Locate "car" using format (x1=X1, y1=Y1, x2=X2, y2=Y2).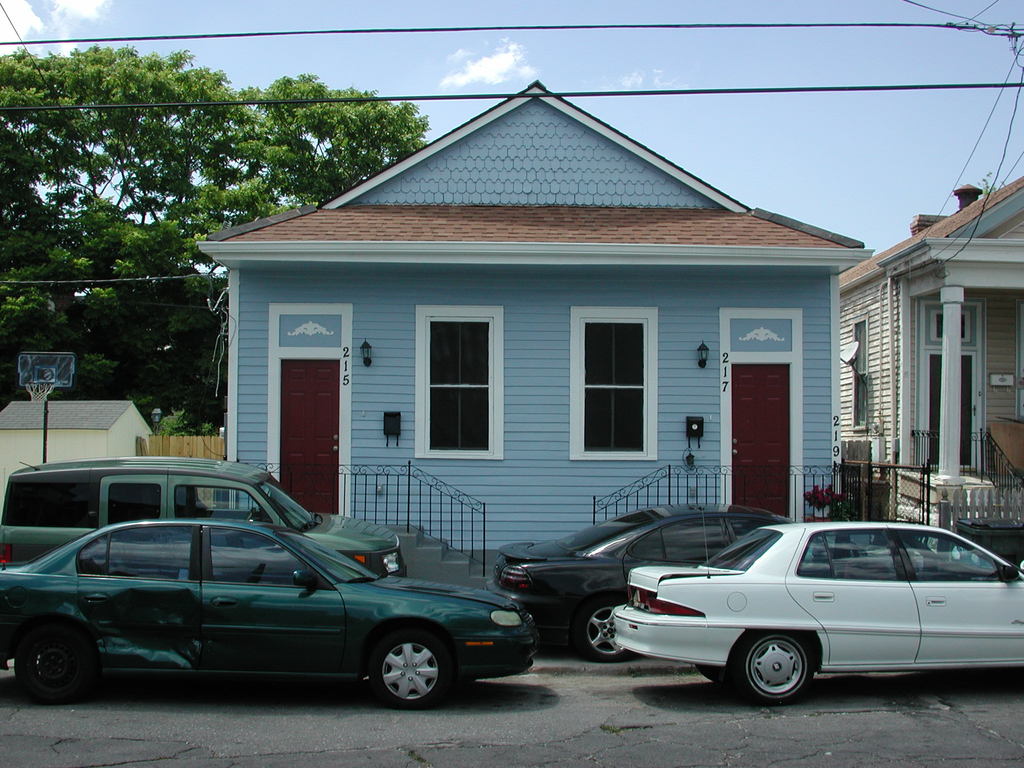
(x1=484, y1=472, x2=961, y2=661).
